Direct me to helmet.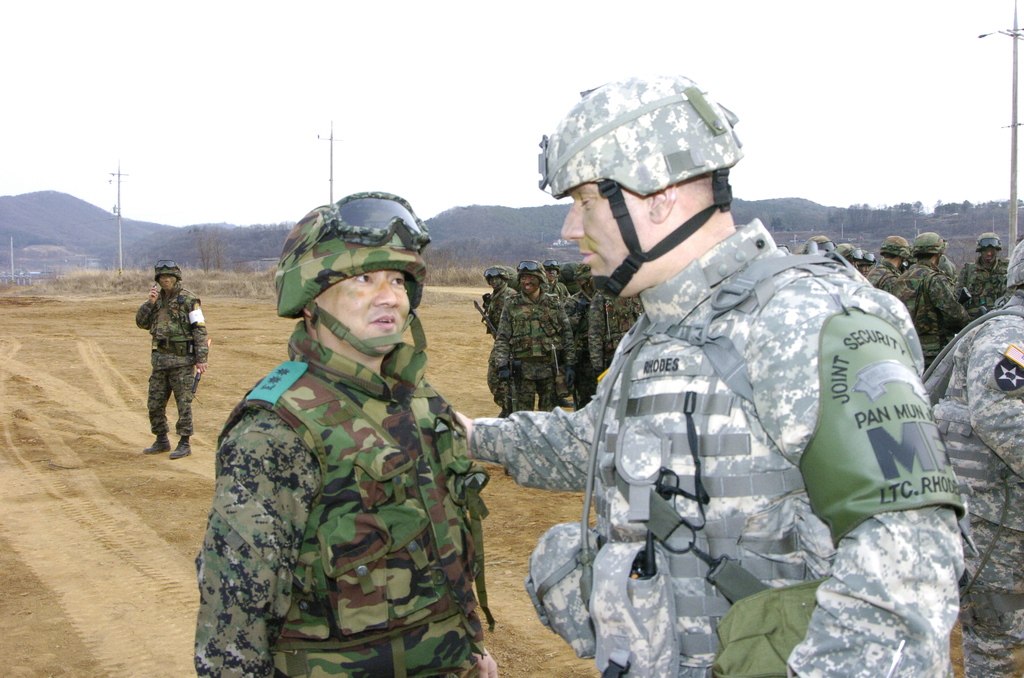
Direction: bbox=(835, 239, 865, 263).
